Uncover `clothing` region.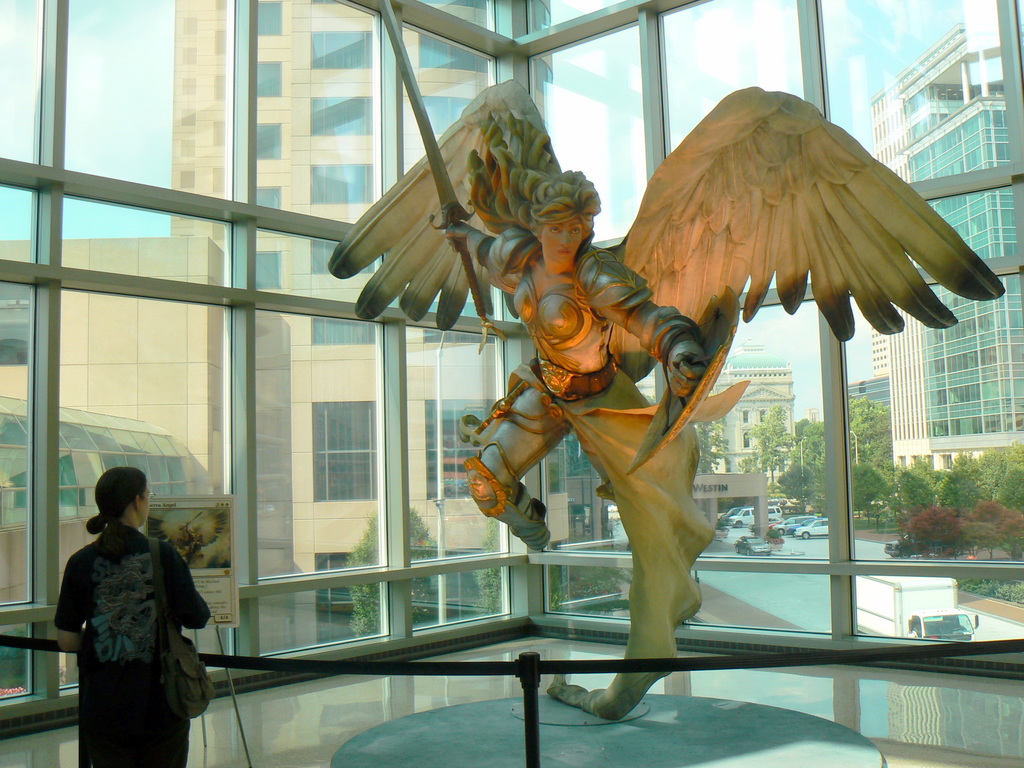
Uncovered: {"left": 466, "top": 225, "right": 749, "bottom": 723}.
